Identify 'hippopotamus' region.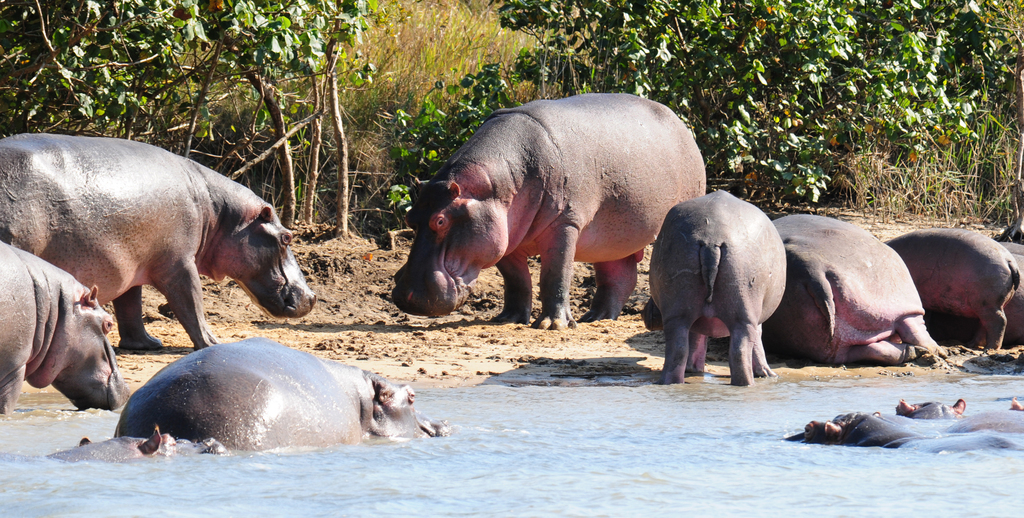
Region: 389,92,708,329.
